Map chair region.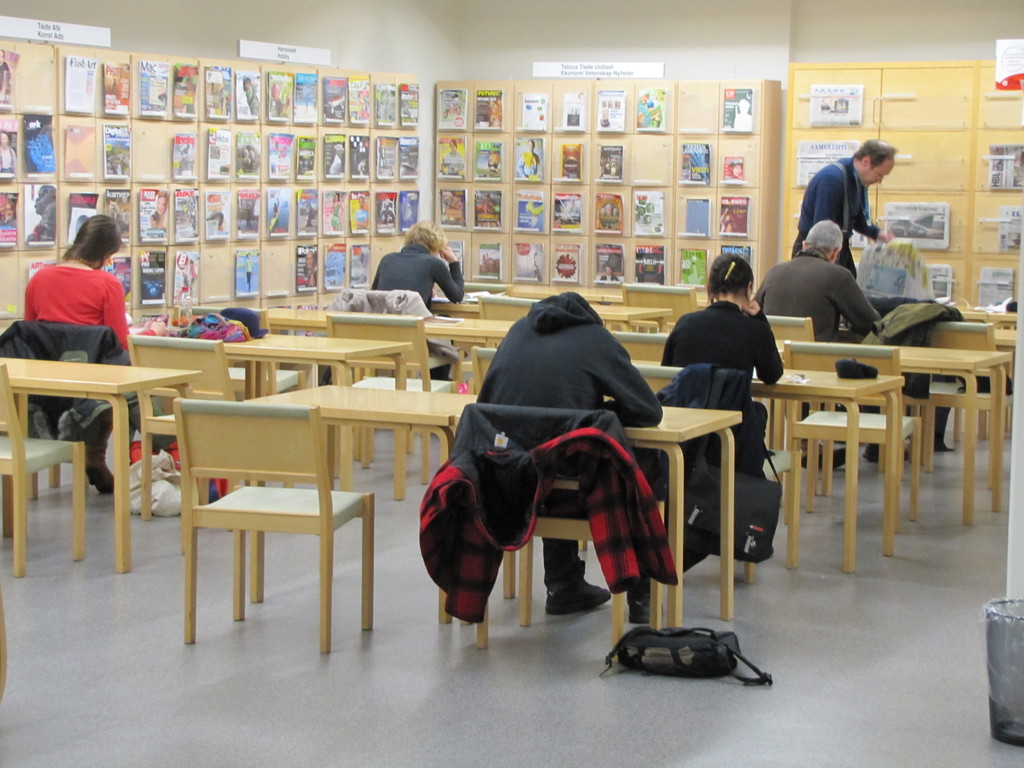
Mapped to box=[175, 303, 310, 488].
